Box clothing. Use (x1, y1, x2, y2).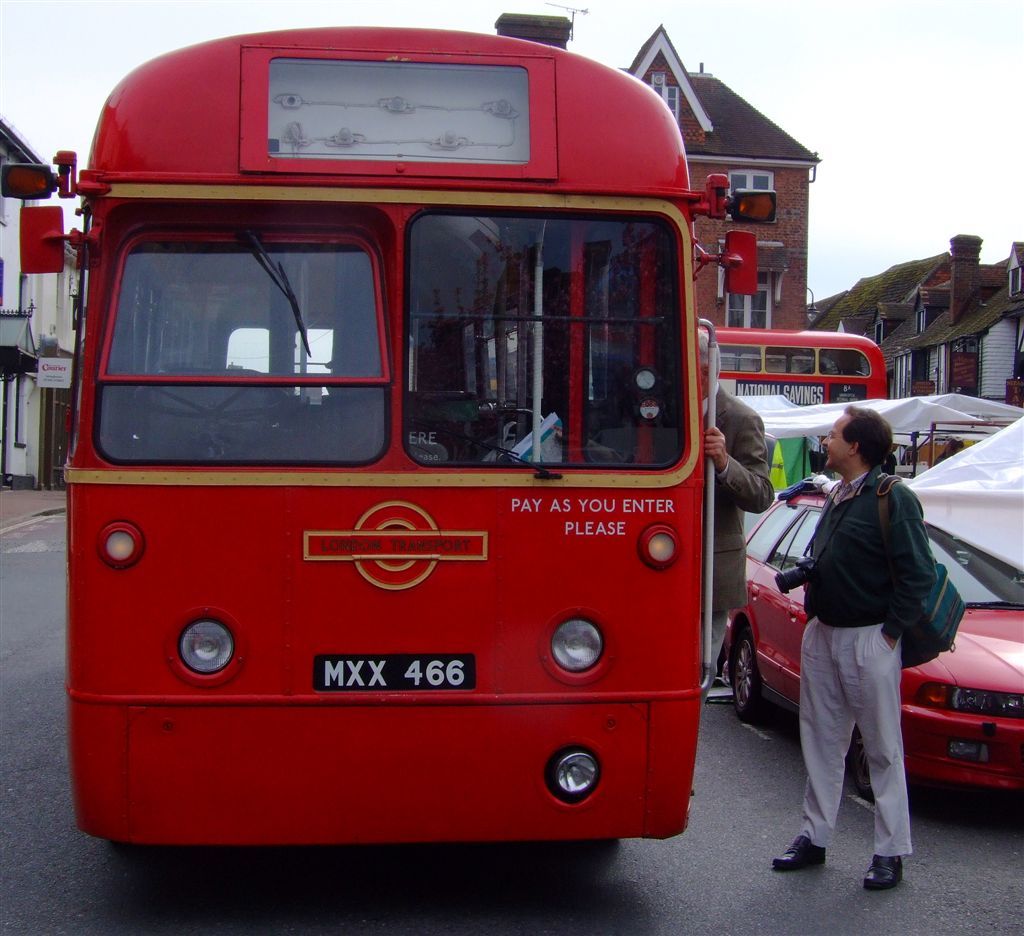
(702, 388, 775, 710).
